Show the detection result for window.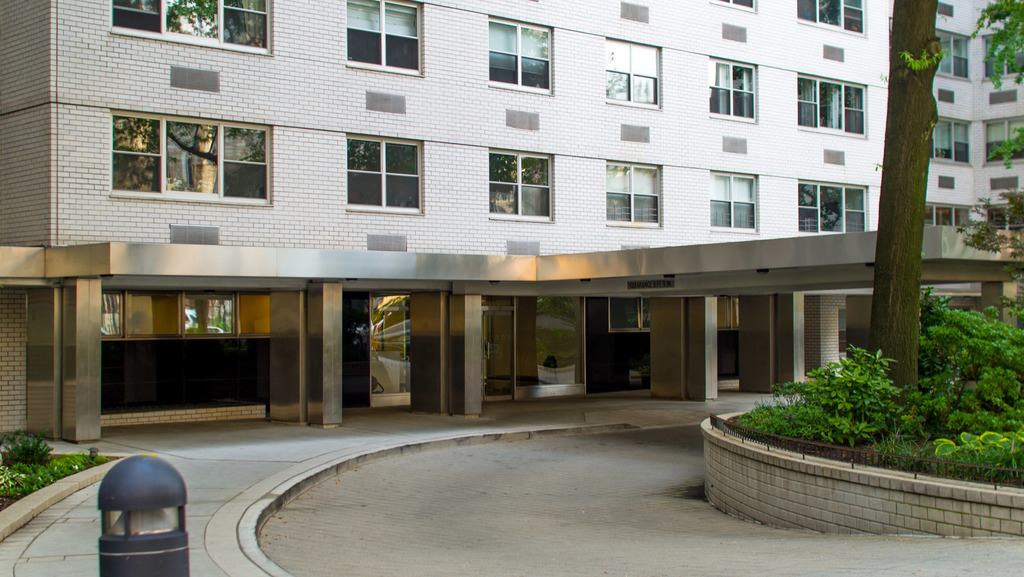
(left=796, top=77, right=869, bottom=133).
